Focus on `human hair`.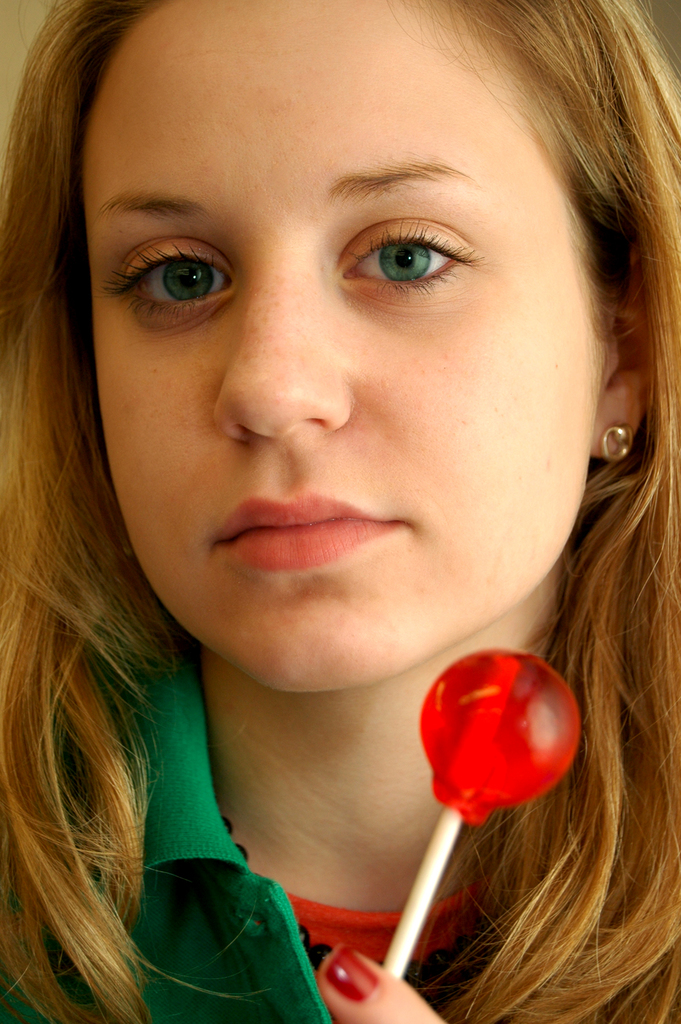
Focused at region(1, 1, 646, 898).
